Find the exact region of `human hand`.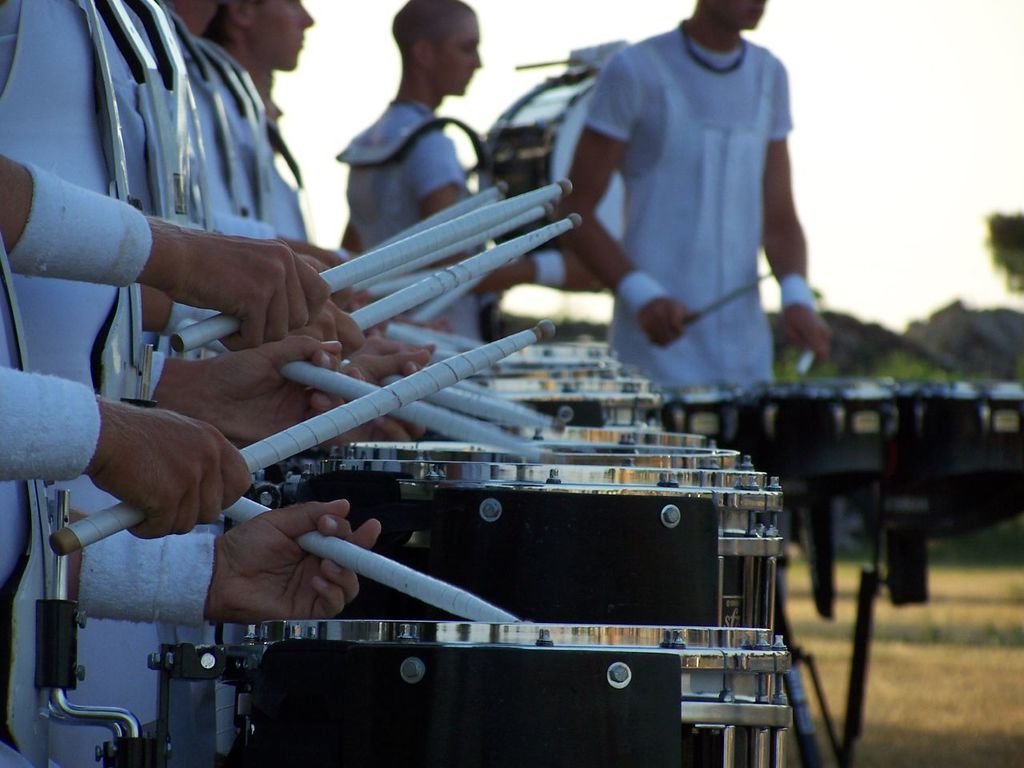
Exact region: (left=293, top=294, right=363, bottom=350).
